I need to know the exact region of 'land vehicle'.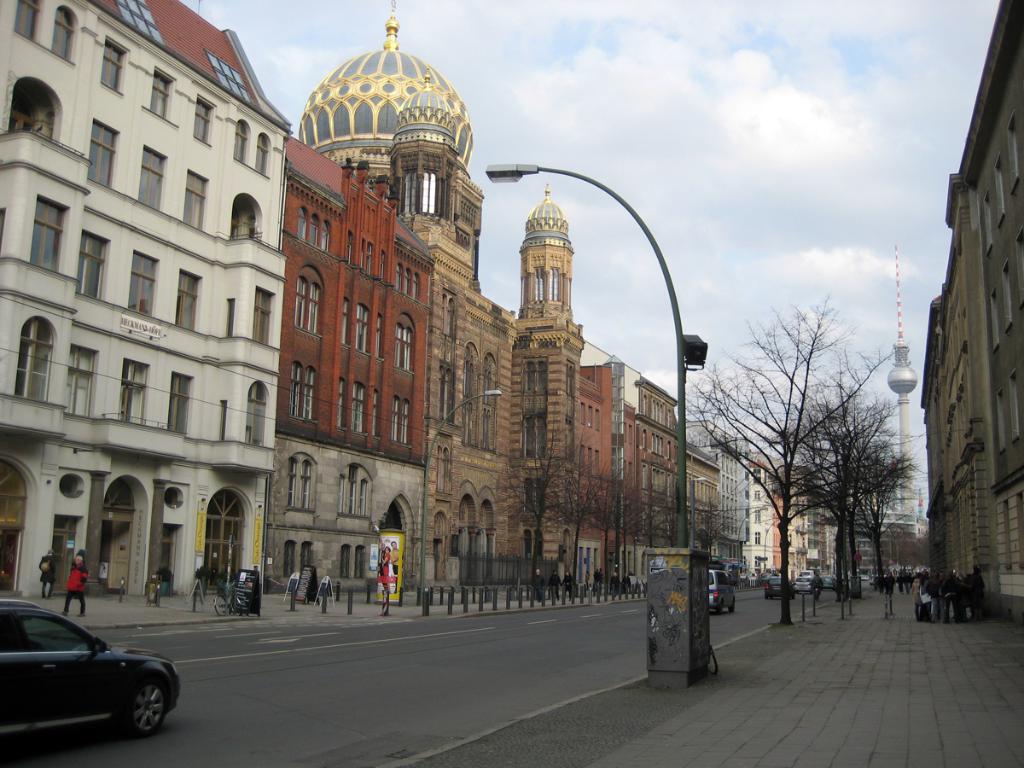
Region: (left=795, top=578, right=809, bottom=592).
